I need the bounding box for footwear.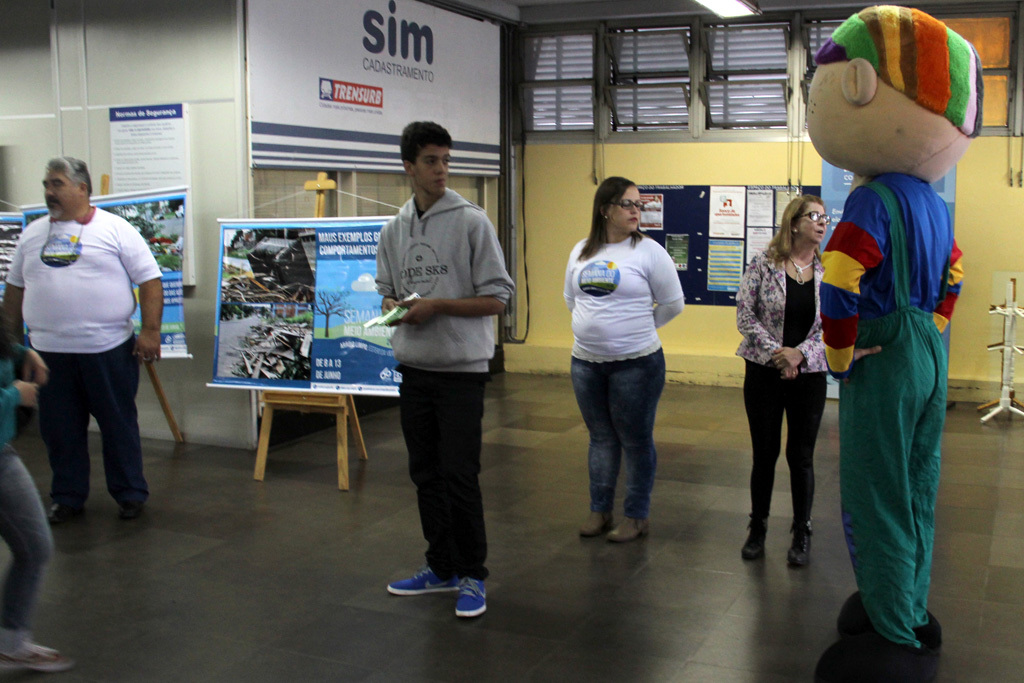
Here it is: bbox=[829, 589, 939, 650].
